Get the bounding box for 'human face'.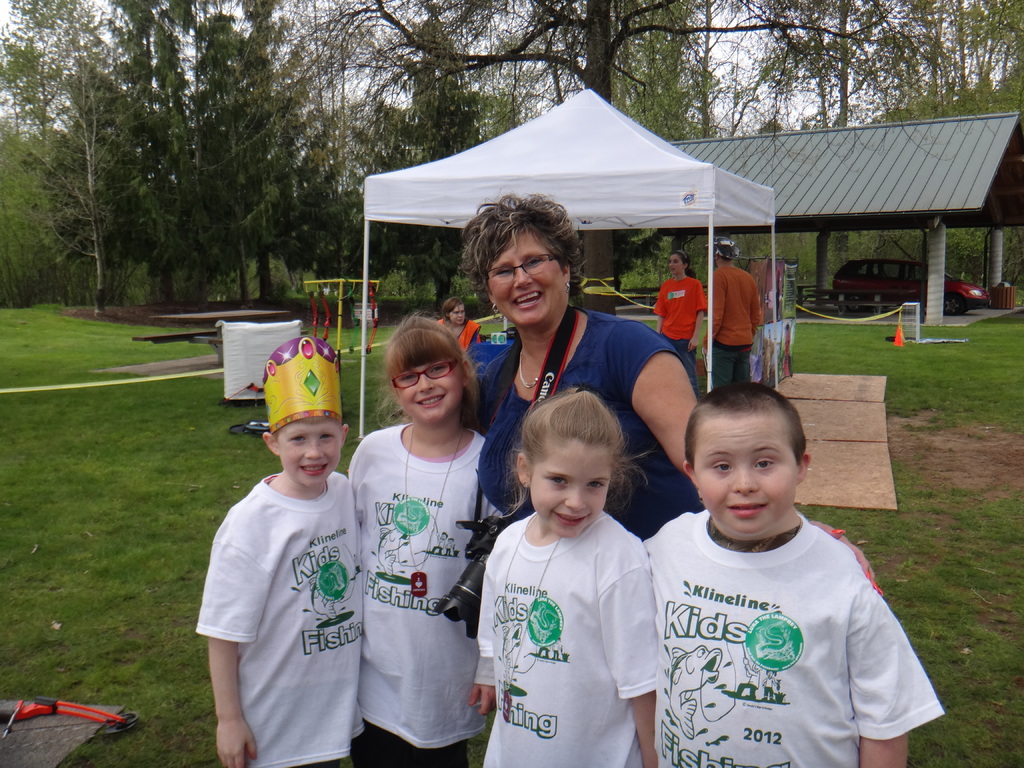
[x1=396, y1=355, x2=461, y2=425].
